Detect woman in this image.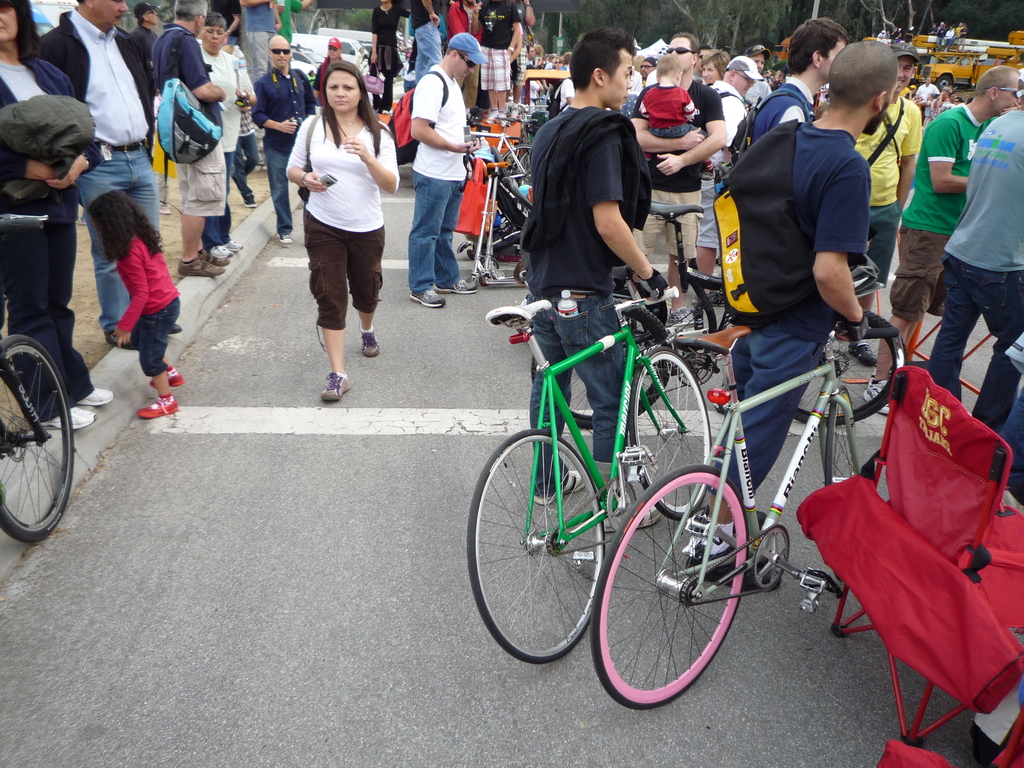
Detection: (x1=280, y1=56, x2=390, y2=406).
